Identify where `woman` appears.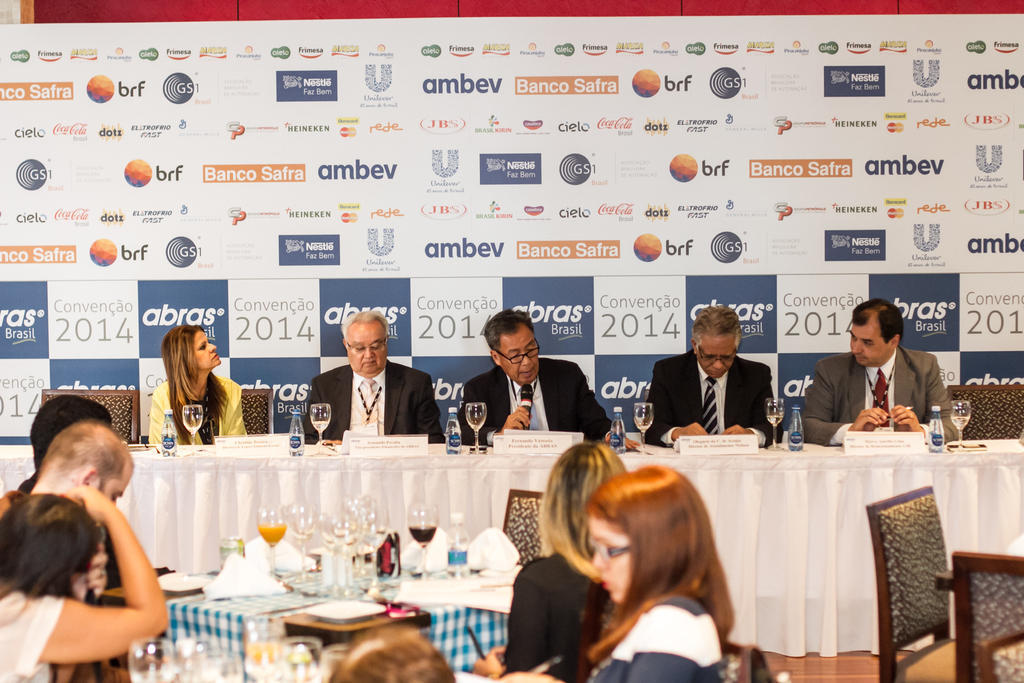
Appears at BBox(0, 482, 169, 680).
